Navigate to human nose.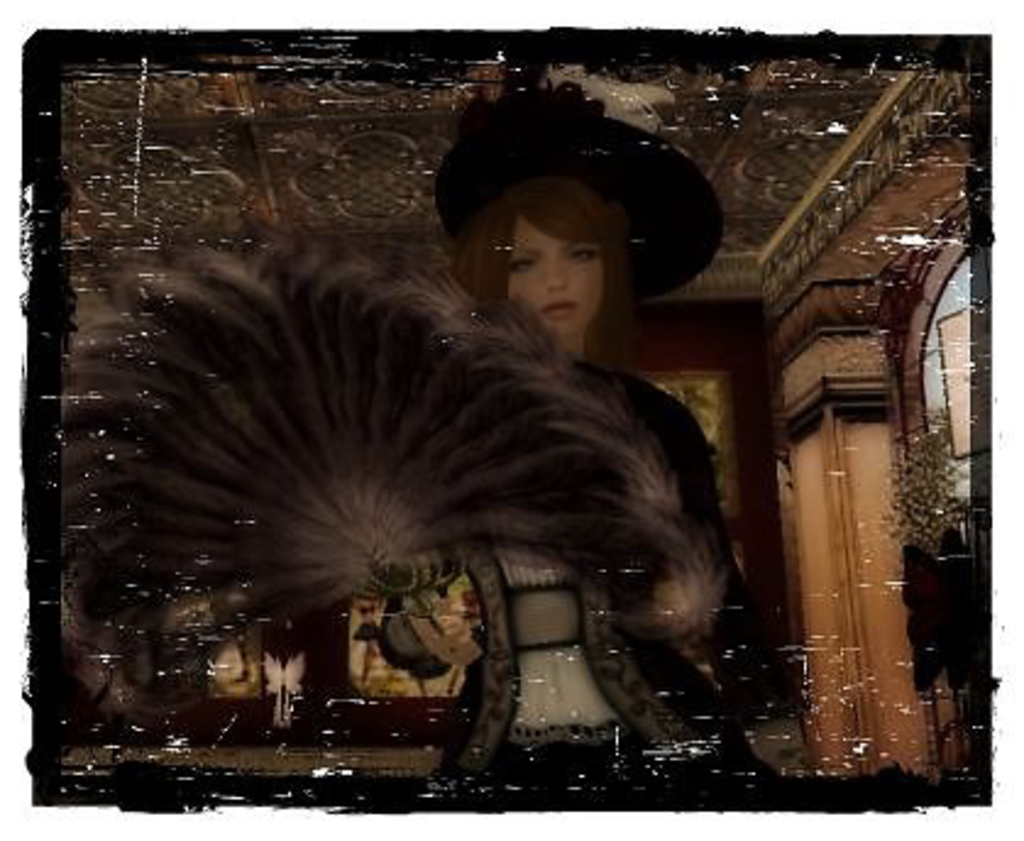
Navigation target: 547, 257, 567, 293.
